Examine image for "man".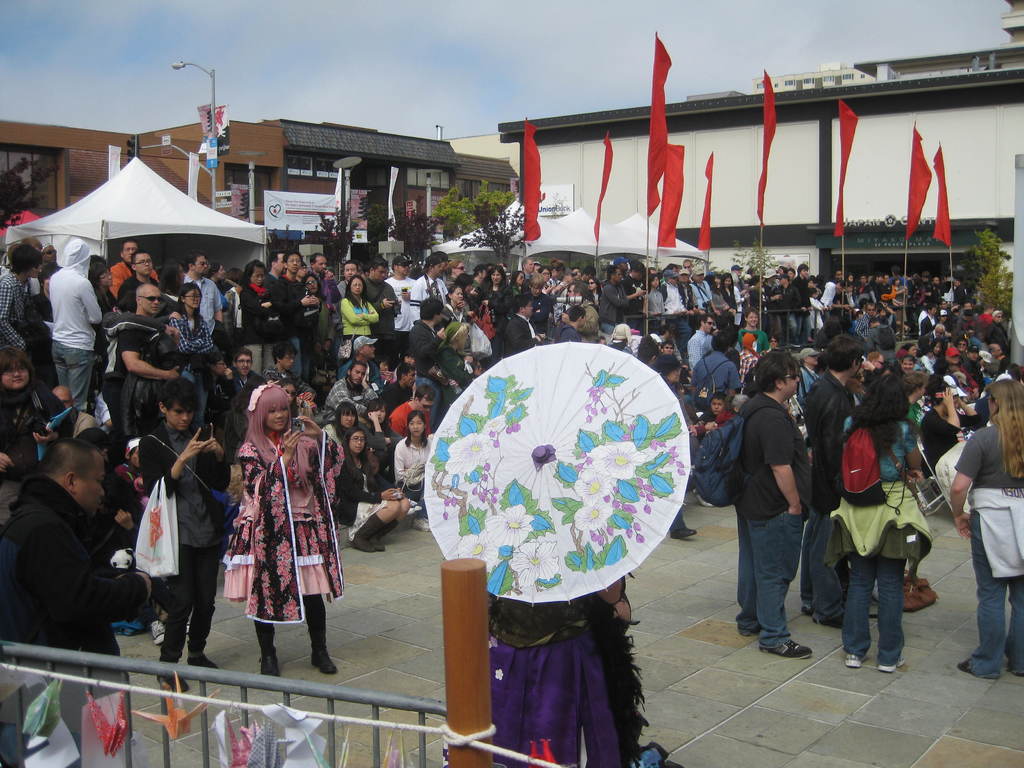
Examination result: [left=693, top=268, right=712, bottom=310].
